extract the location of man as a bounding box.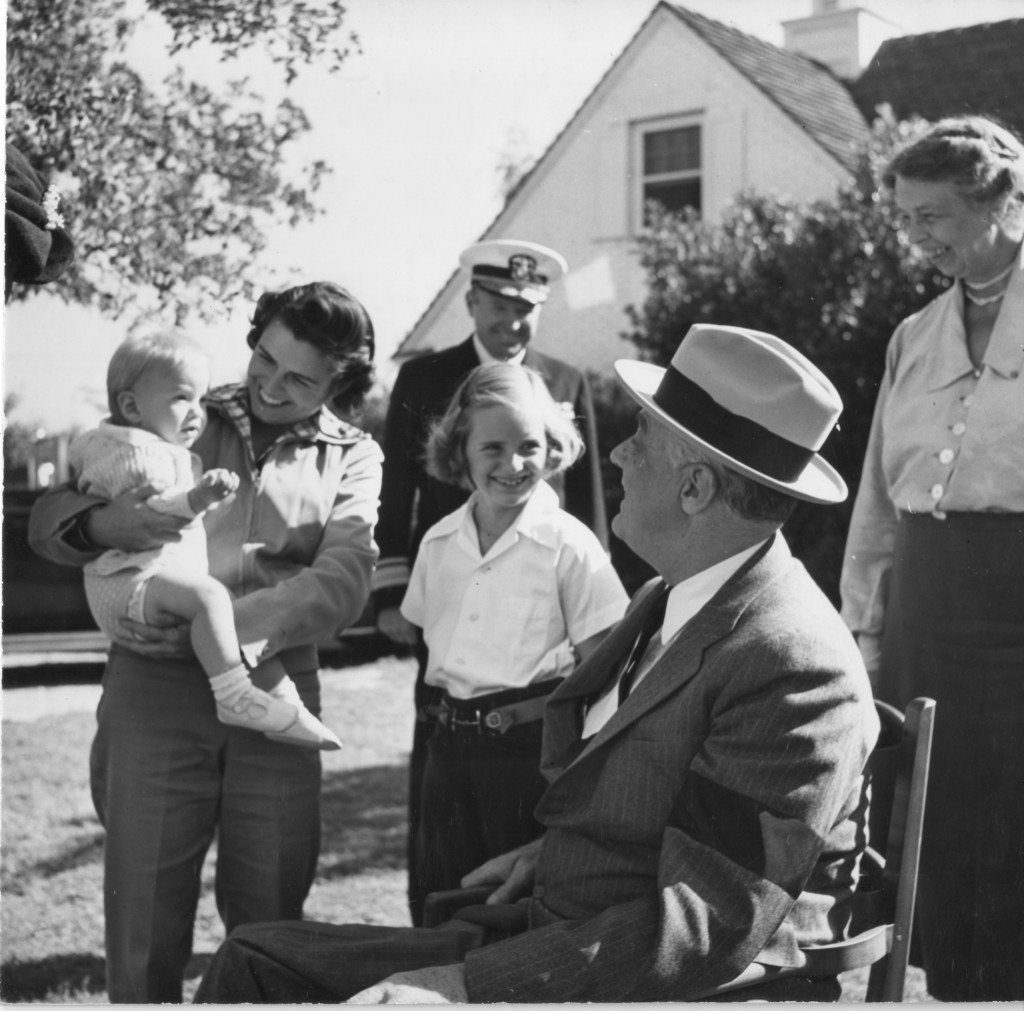
<region>193, 323, 881, 1001</region>.
